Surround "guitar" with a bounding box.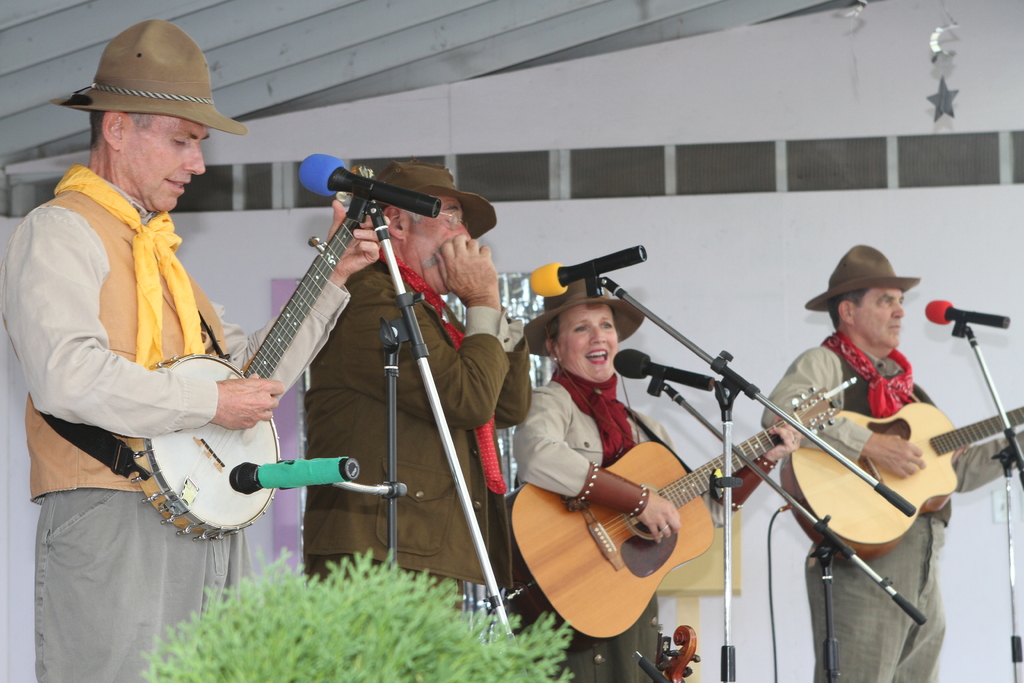
detection(107, 183, 403, 543).
